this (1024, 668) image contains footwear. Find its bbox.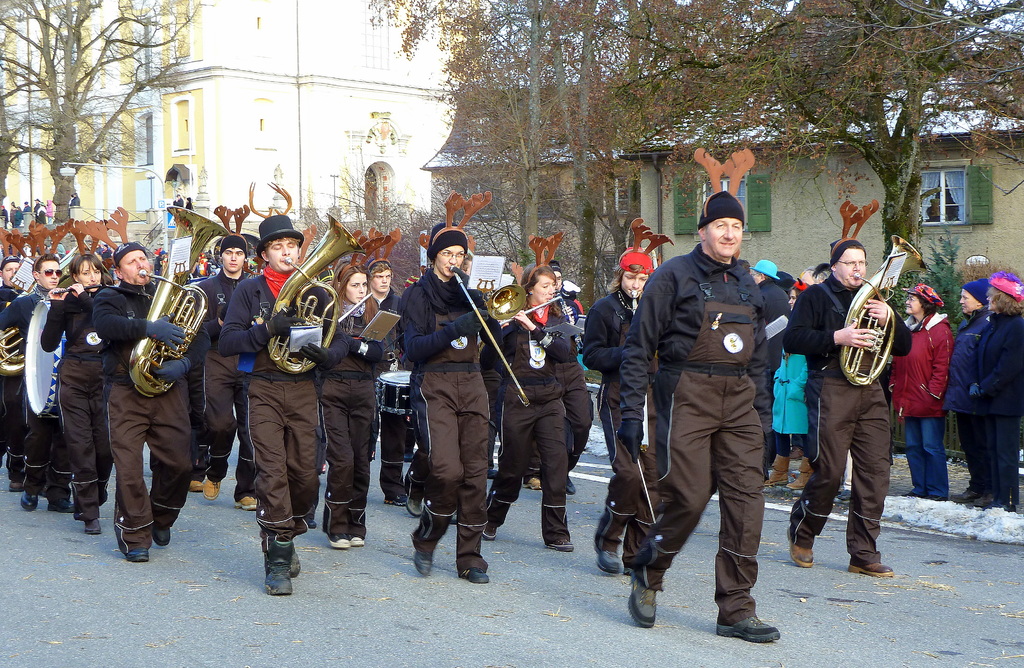
bbox=(716, 608, 785, 644).
